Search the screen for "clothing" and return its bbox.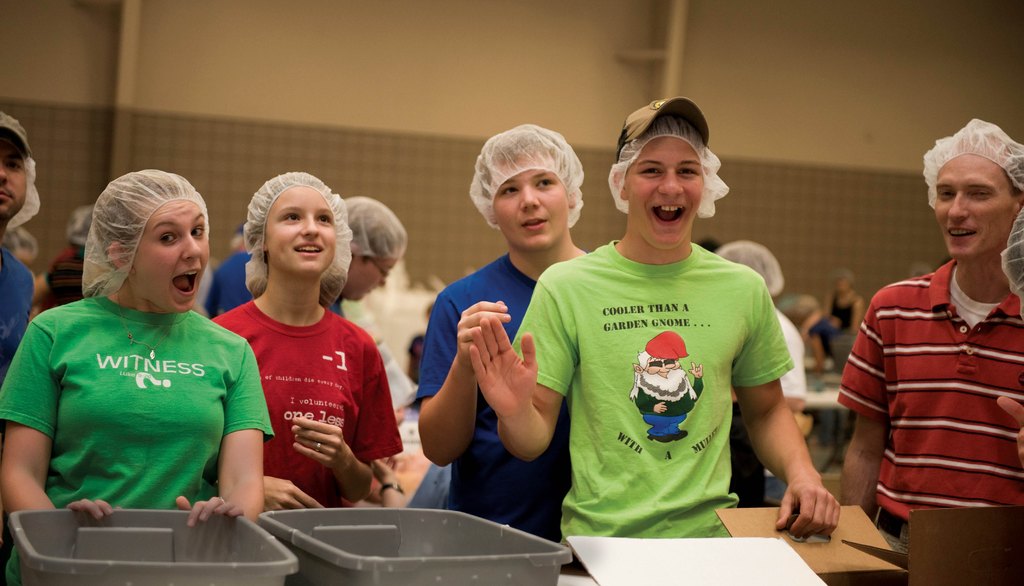
Found: BBox(417, 243, 572, 525).
